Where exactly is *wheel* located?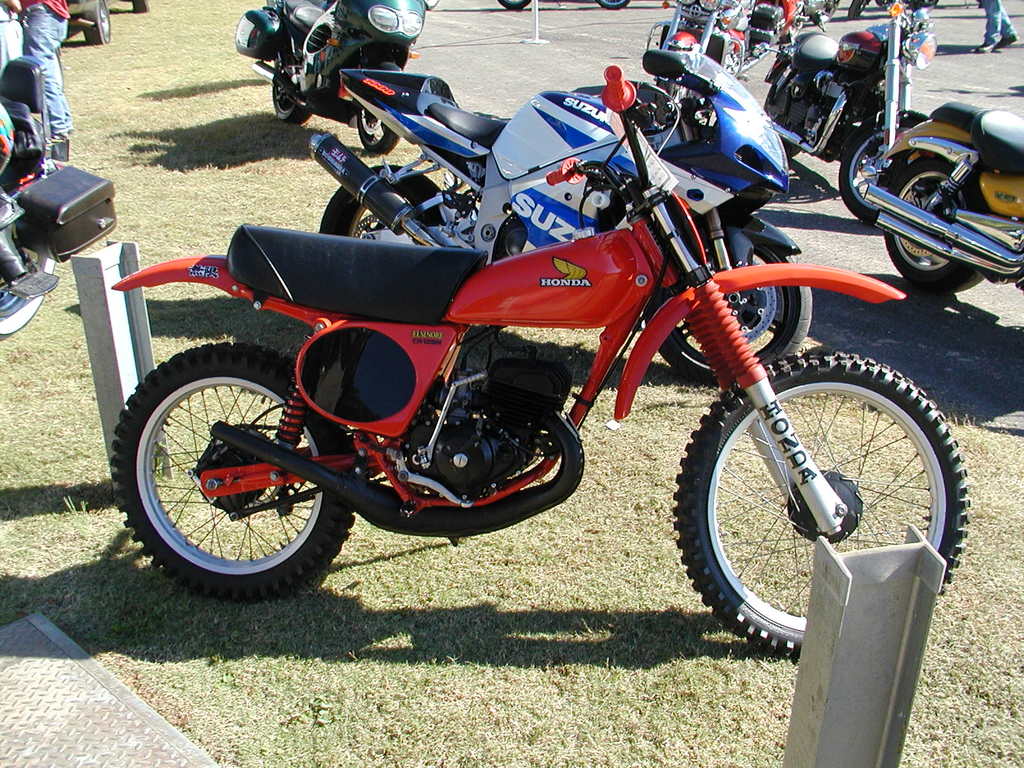
Its bounding box is box=[104, 339, 360, 590].
